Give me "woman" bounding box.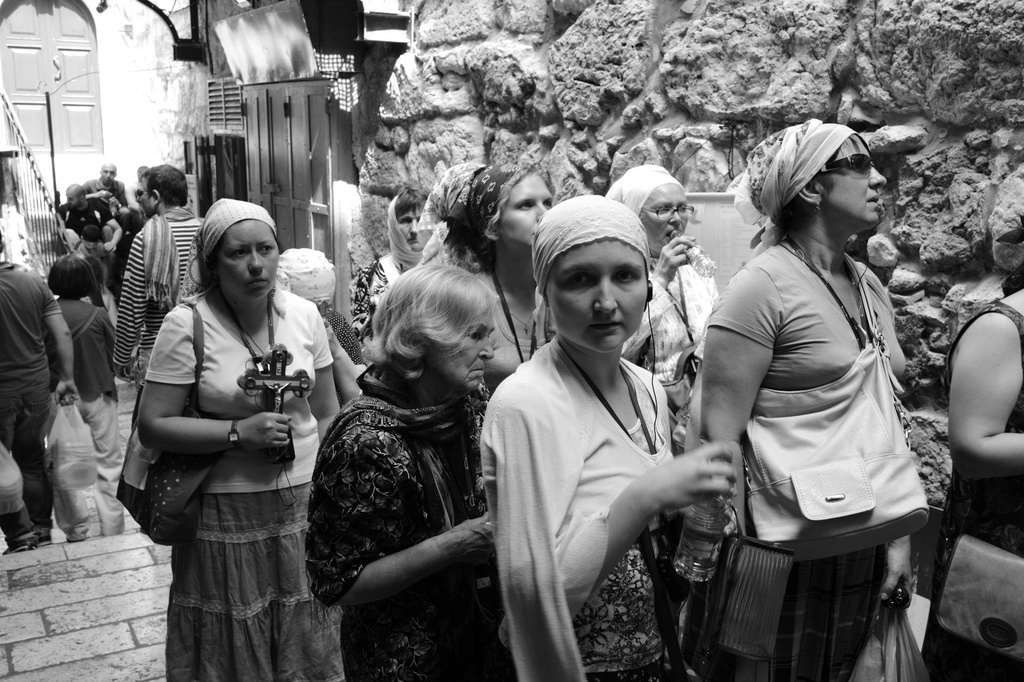
x1=941, y1=161, x2=1023, y2=681.
